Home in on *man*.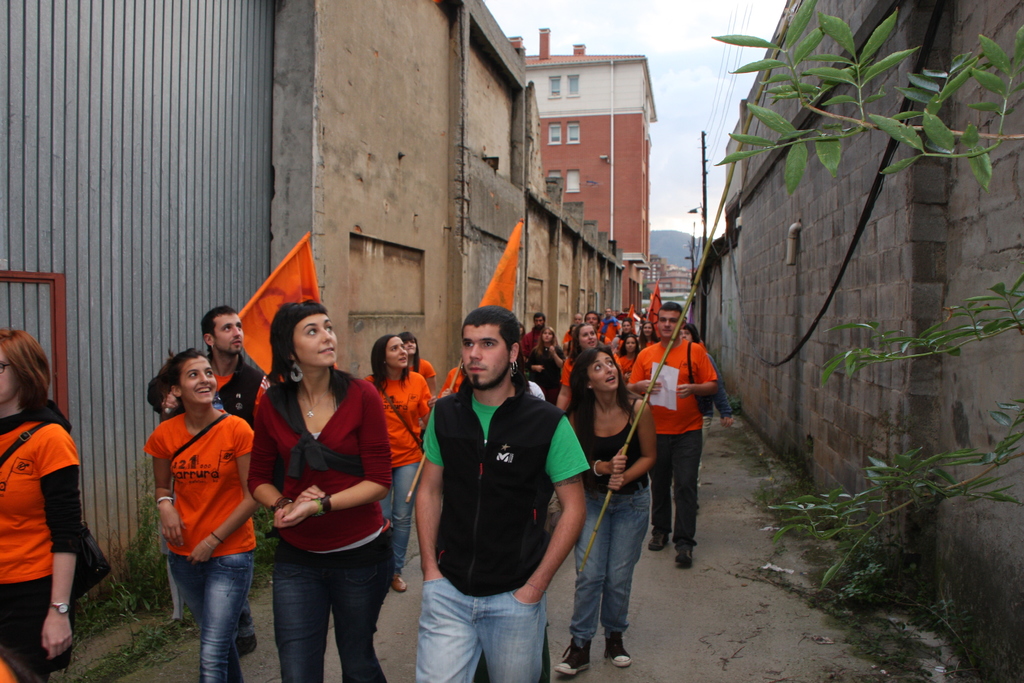
Homed in at (left=406, top=299, right=580, bottom=677).
